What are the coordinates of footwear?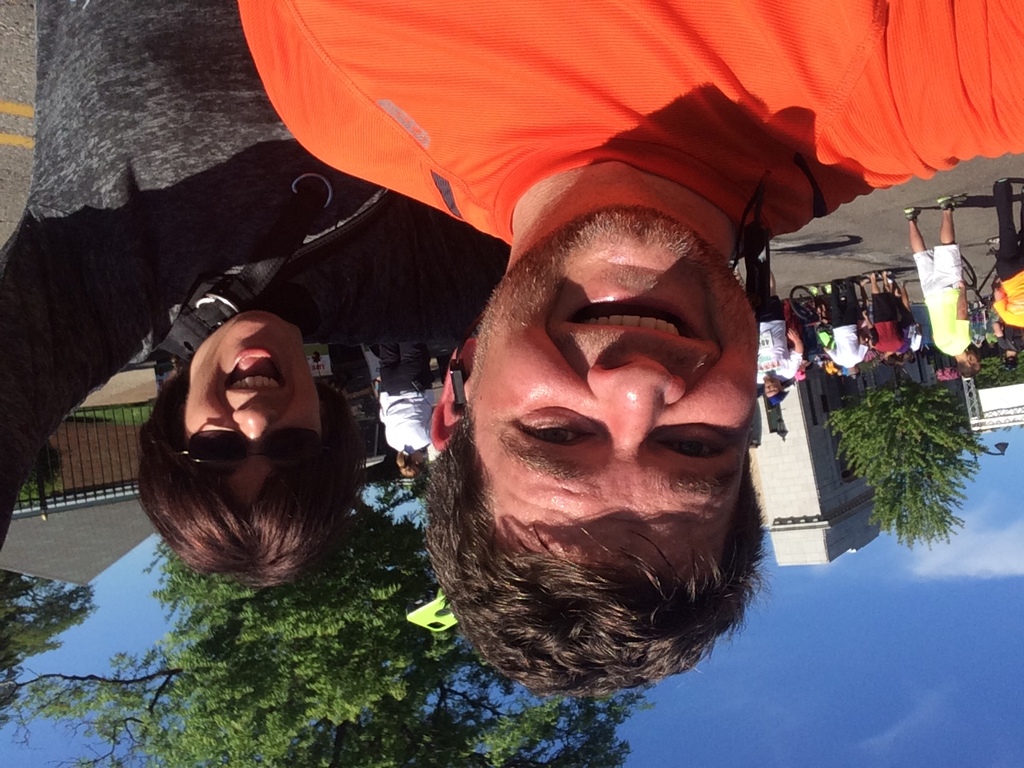
[x1=882, y1=274, x2=894, y2=284].
